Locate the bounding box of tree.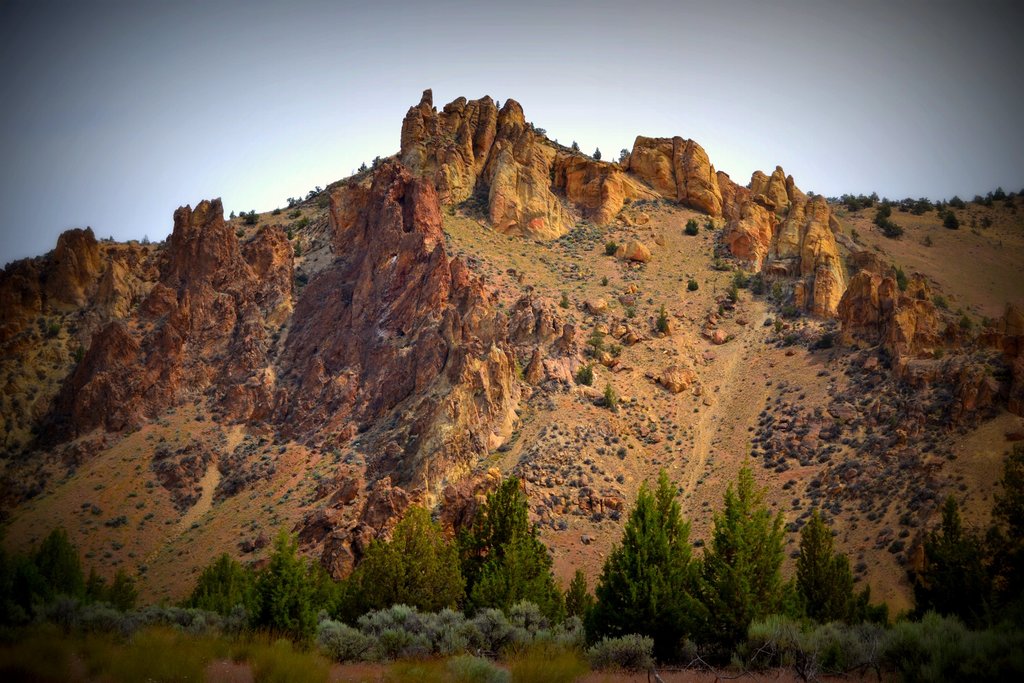
Bounding box: 940 210 961 231.
